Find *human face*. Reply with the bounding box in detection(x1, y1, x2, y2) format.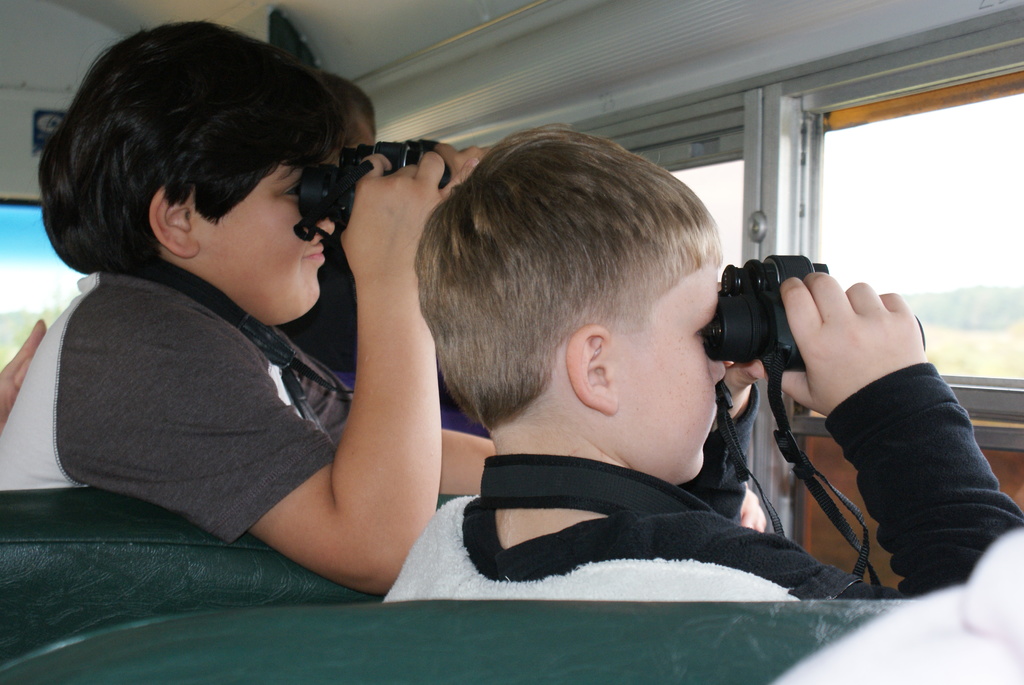
detection(615, 261, 726, 484).
